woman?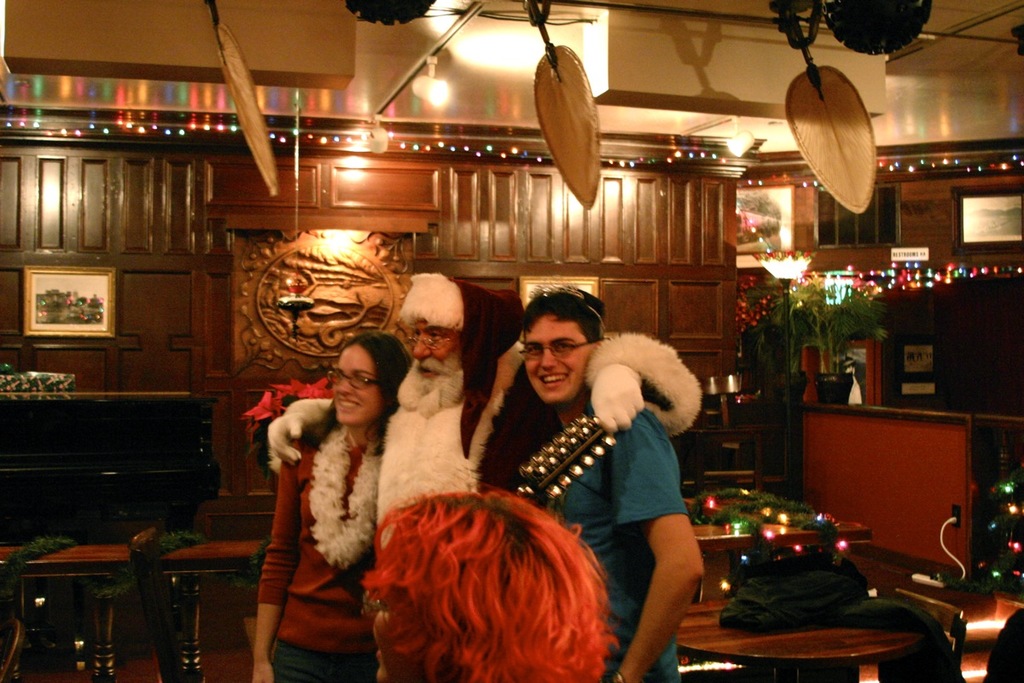
(x1=259, y1=295, x2=429, y2=655)
